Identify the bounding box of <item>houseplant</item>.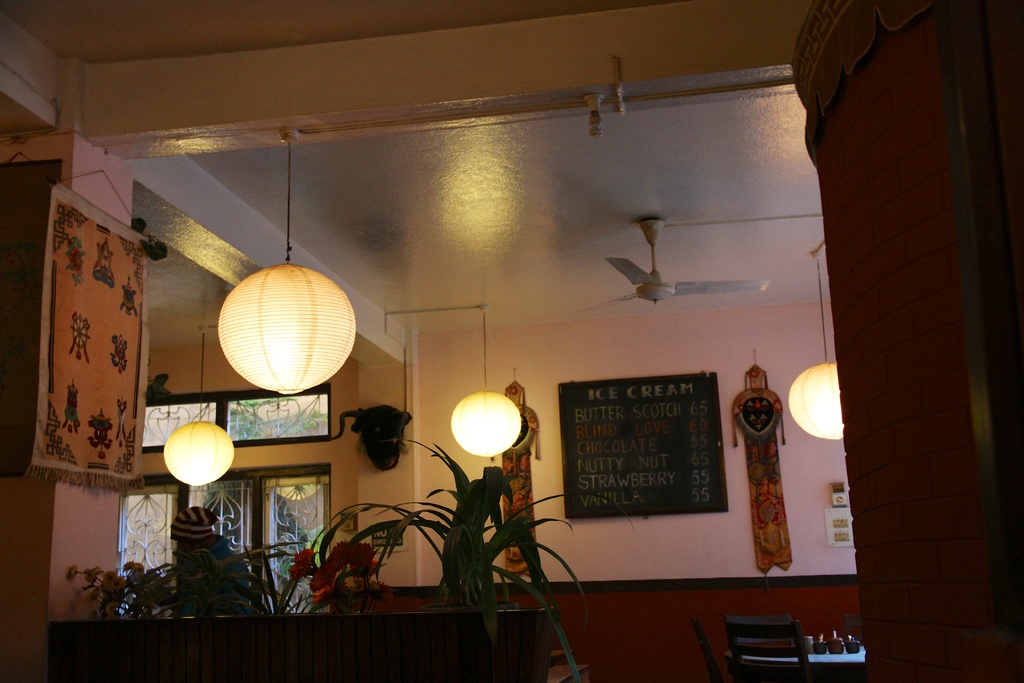
locate(317, 439, 634, 682).
